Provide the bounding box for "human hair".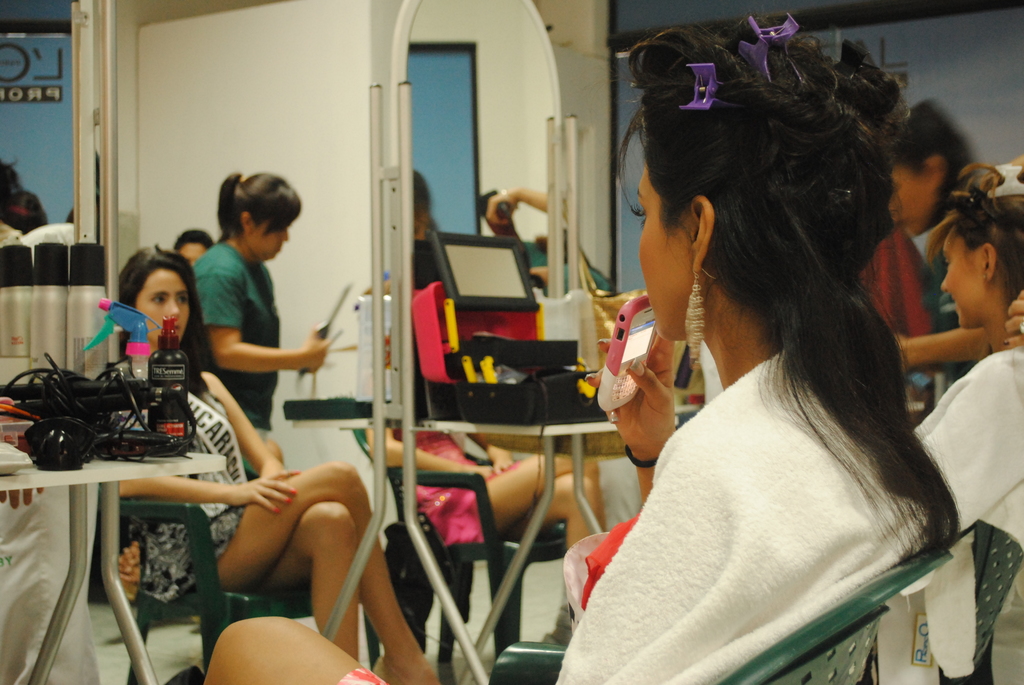
(410,169,438,230).
